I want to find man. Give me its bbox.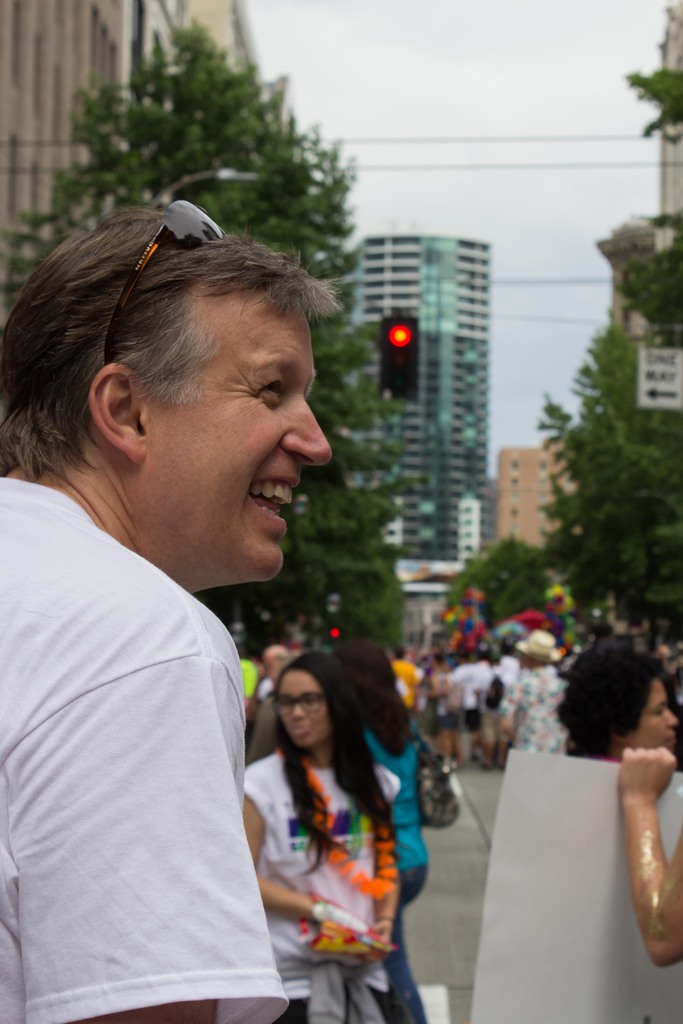
(left=261, top=648, right=299, bottom=677).
